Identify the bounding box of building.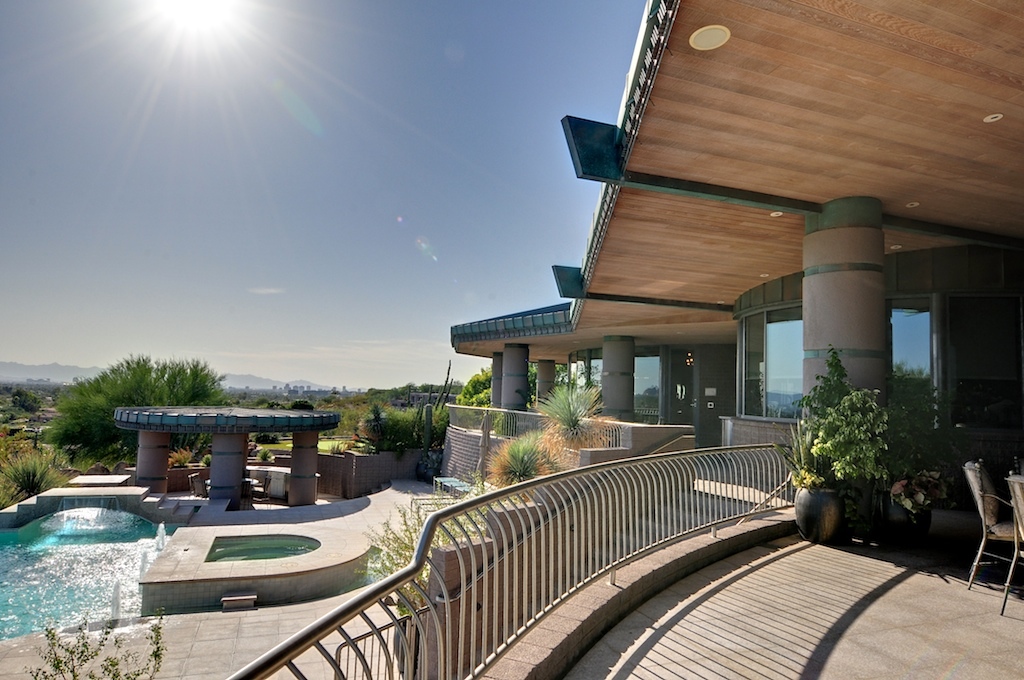
<region>215, 0, 1023, 679</region>.
